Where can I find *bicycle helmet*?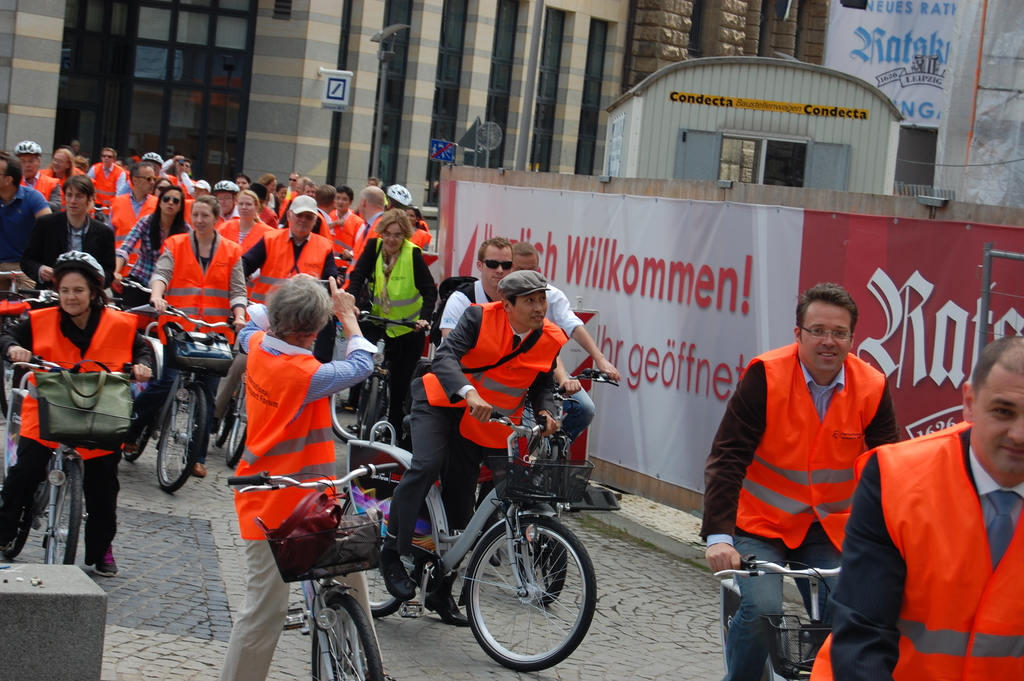
You can find it at 205,177,238,195.
